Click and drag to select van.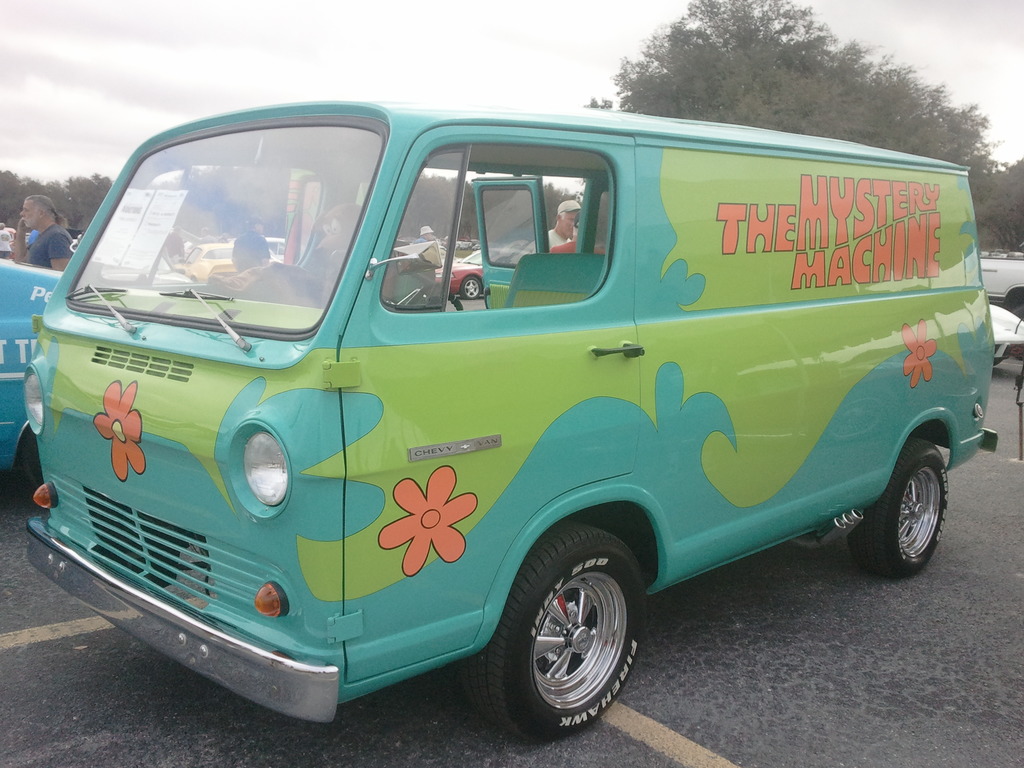
Selection: {"left": 25, "top": 97, "right": 1000, "bottom": 746}.
